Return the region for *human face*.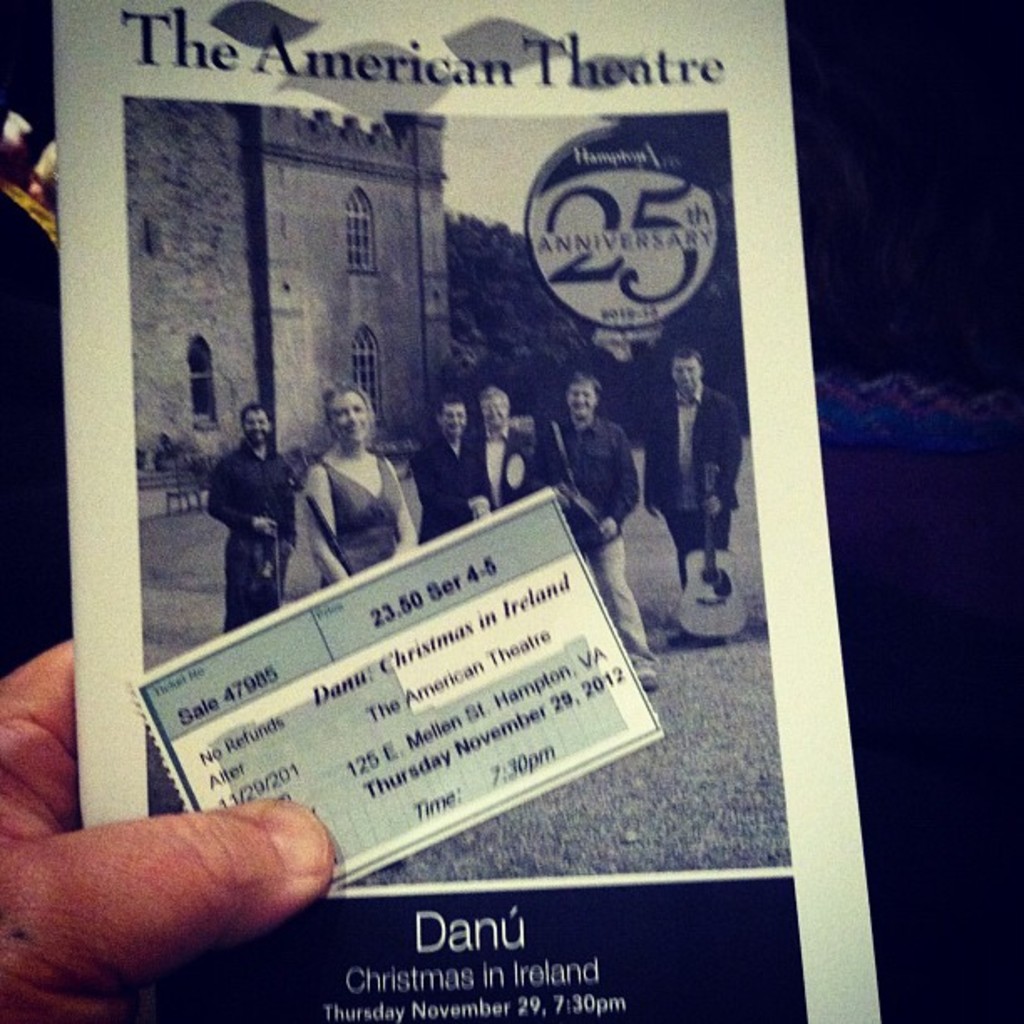
detection(567, 381, 596, 418).
